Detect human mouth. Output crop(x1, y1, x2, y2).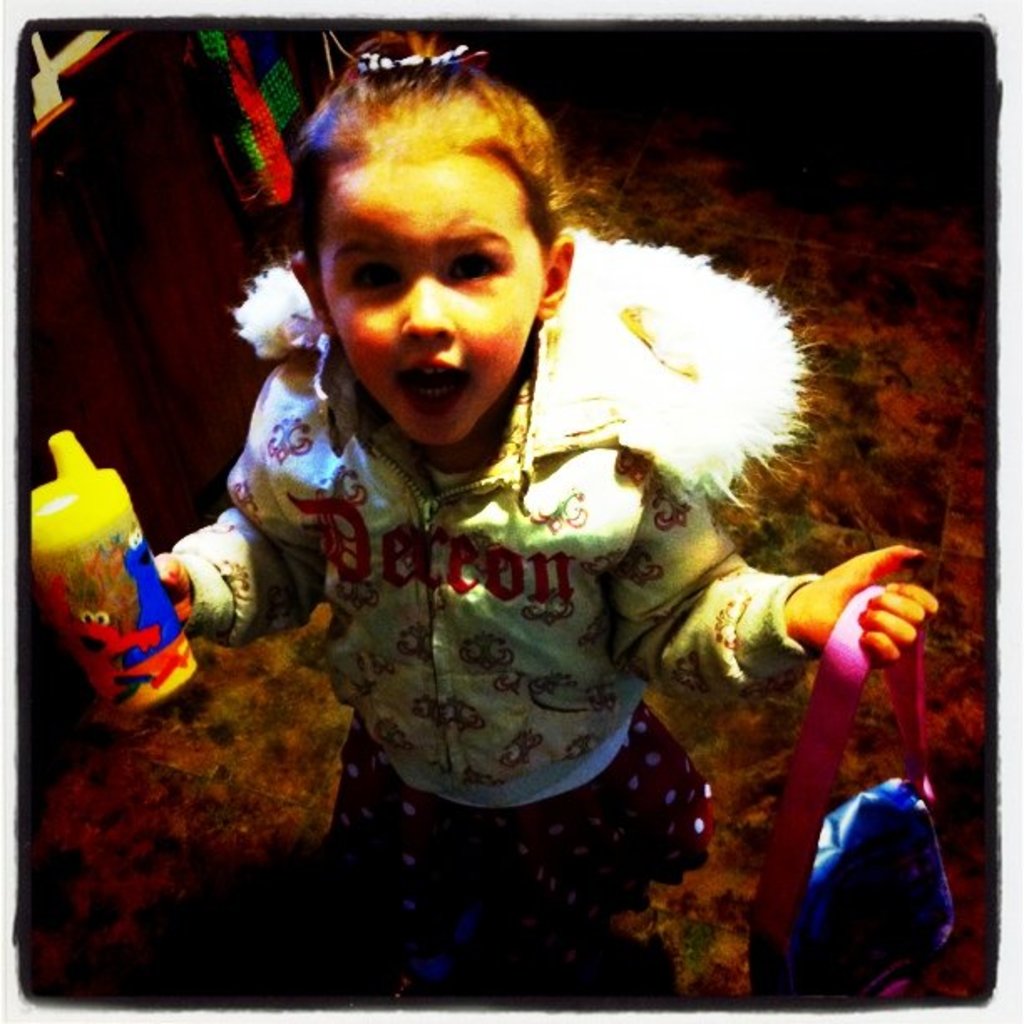
crop(392, 356, 470, 415).
